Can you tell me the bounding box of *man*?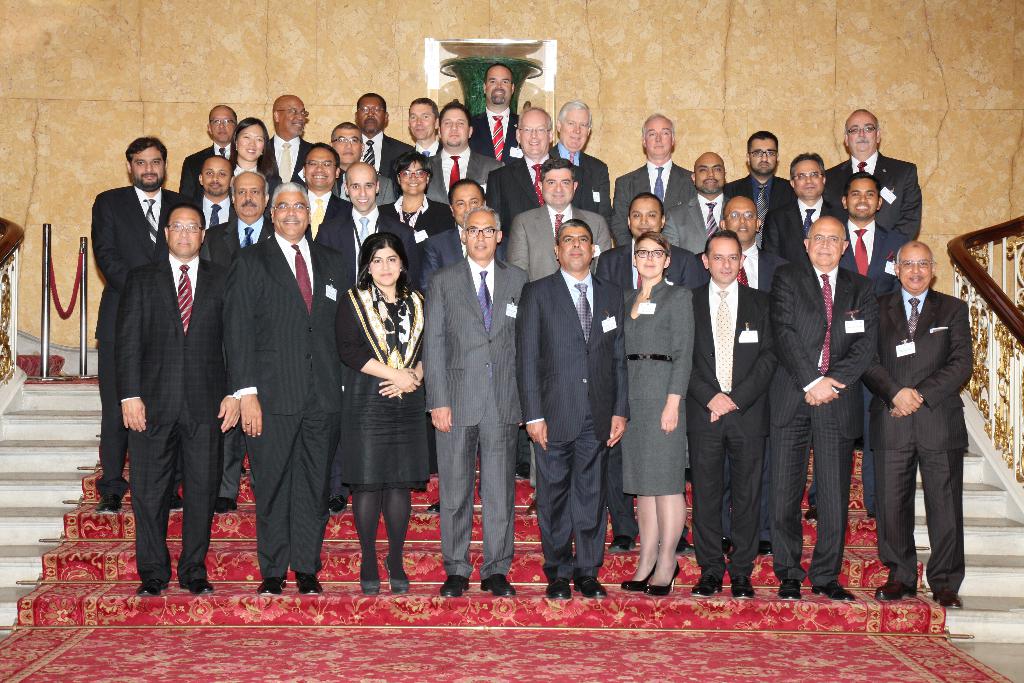
bbox(595, 195, 703, 549).
